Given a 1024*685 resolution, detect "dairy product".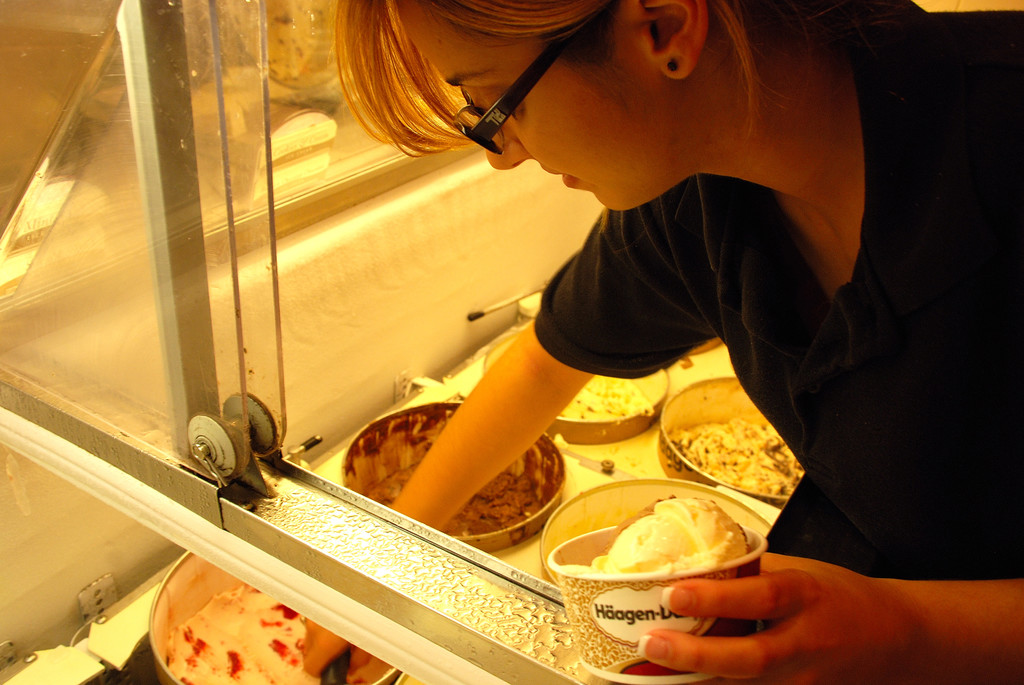
BBox(556, 494, 754, 577).
